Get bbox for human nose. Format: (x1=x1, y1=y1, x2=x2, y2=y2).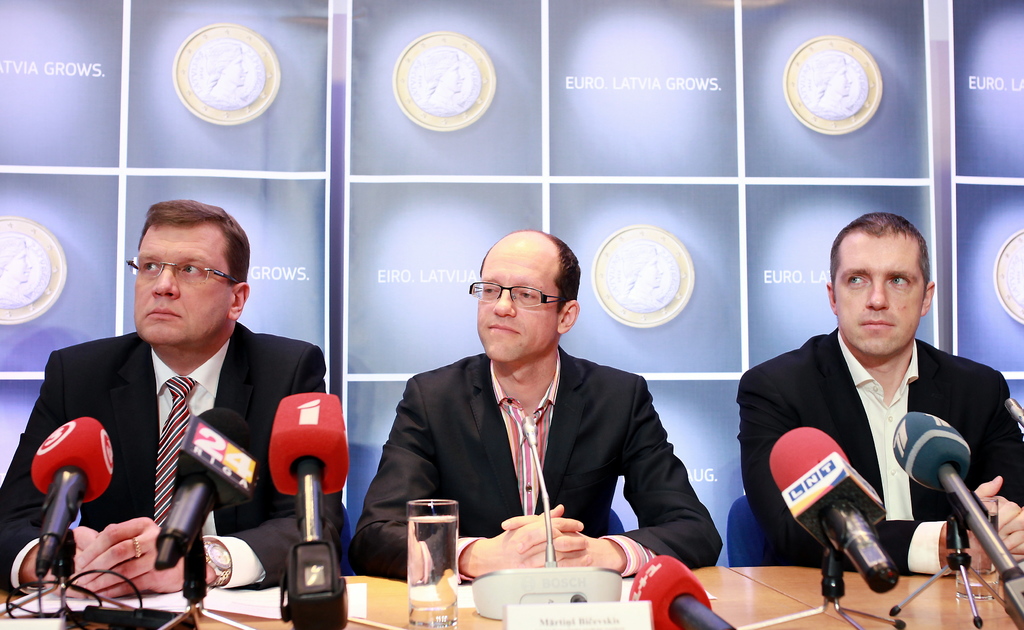
(x1=153, y1=266, x2=178, y2=299).
